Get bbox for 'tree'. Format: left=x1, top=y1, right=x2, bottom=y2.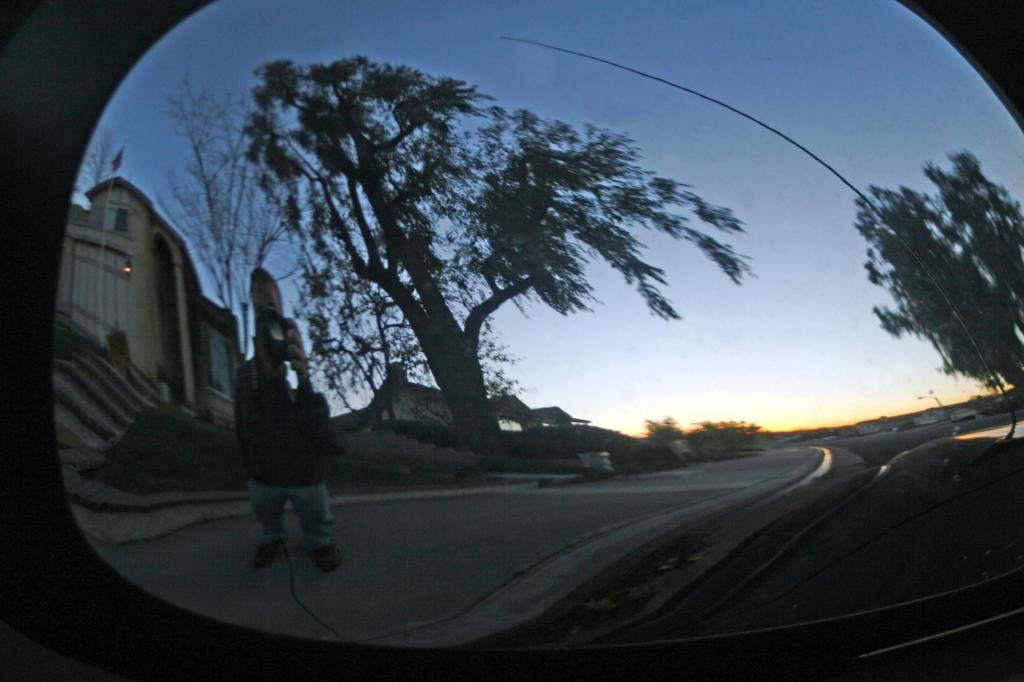
left=639, top=409, right=678, bottom=446.
